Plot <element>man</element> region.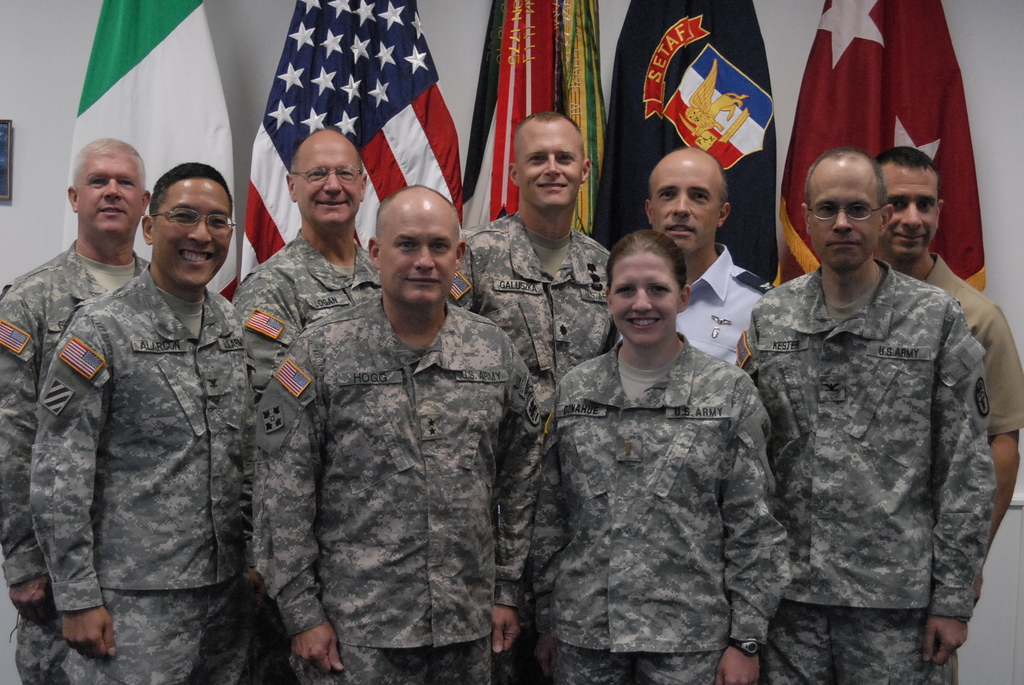
Plotted at {"left": 872, "top": 148, "right": 1023, "bottom": 612}.
